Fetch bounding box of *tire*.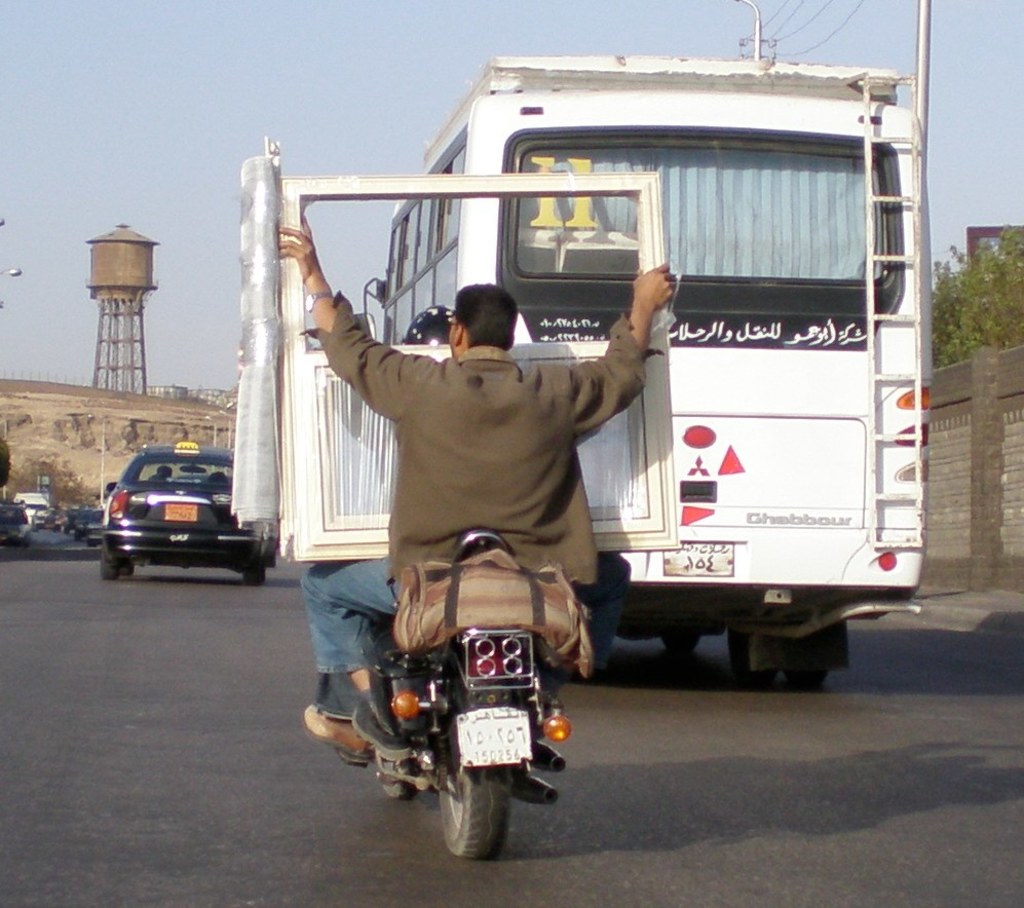
Bbox: {"left": 782, "top": 637, "right": 825, "bottom": 686}.
